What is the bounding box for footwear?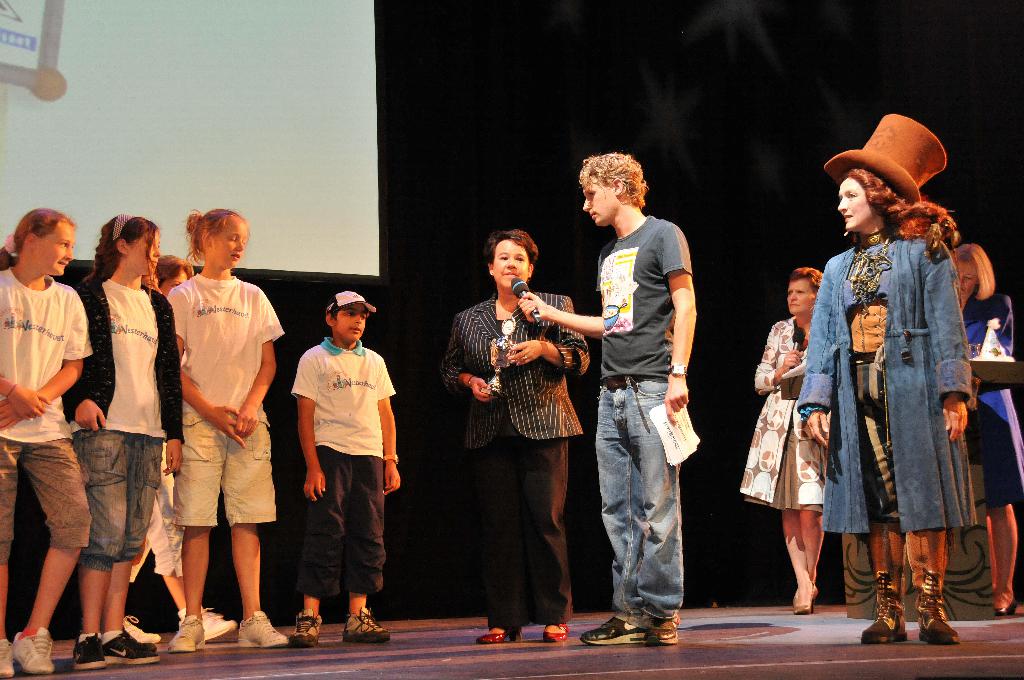
{"x1": 292, "y1": 613, "x2": 320, "y2": 645}.
